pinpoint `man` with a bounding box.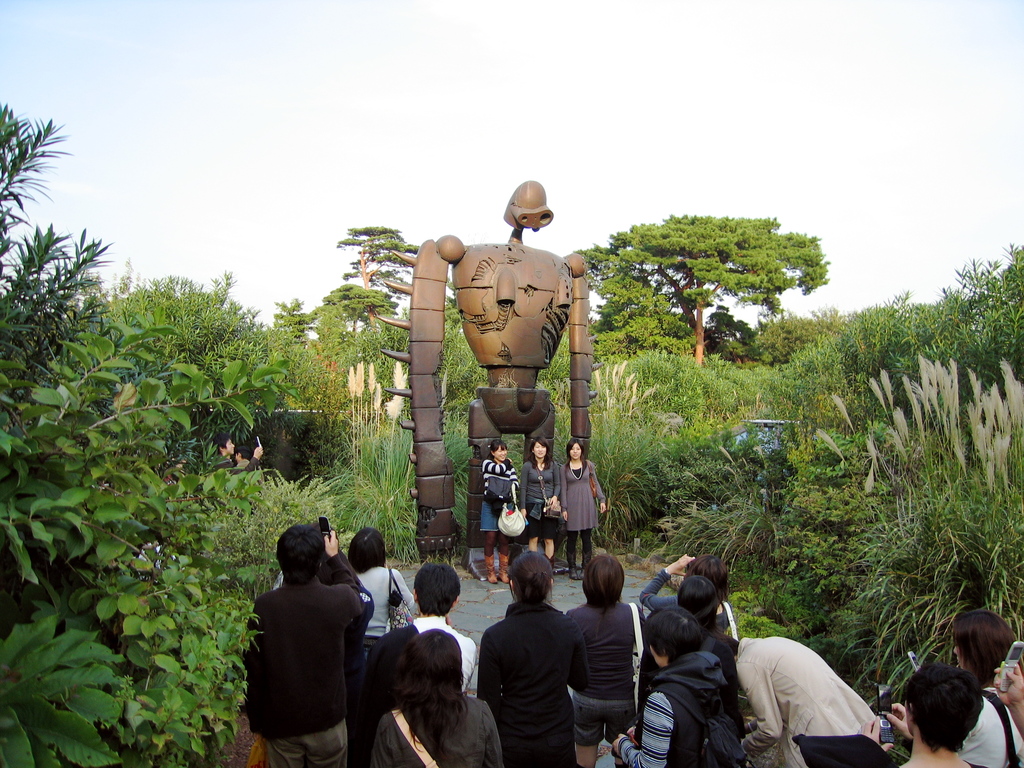
{"left": 244, "top": 525, "right": 374, "bottom": 767}.
